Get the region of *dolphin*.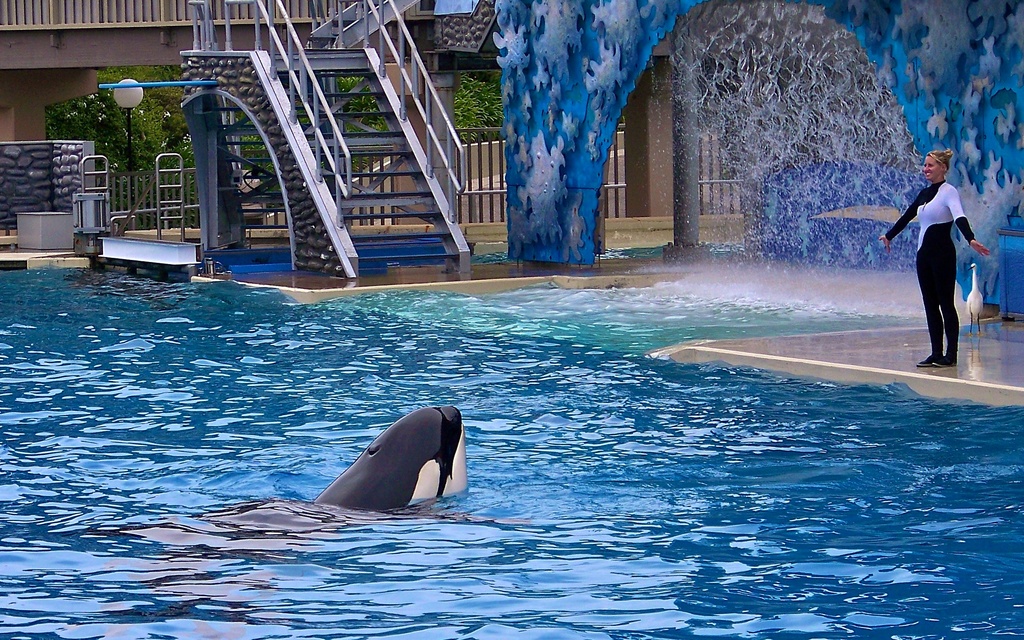
306 403 471 517.
